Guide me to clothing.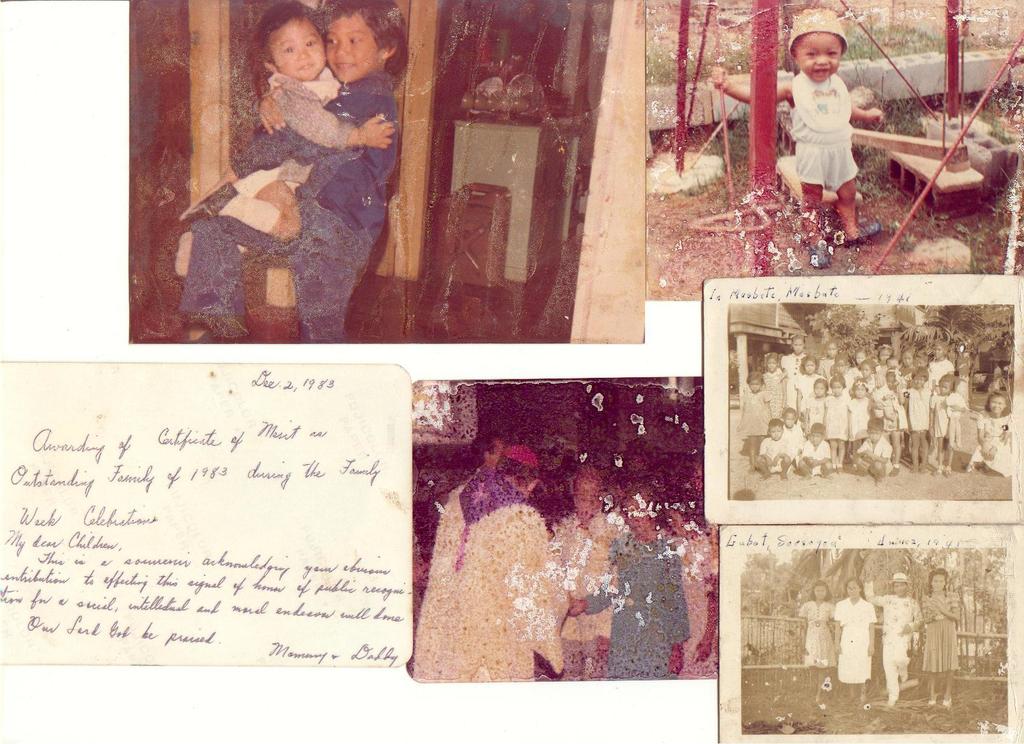
Guidance: BBox(673, 516, 717, 681).
